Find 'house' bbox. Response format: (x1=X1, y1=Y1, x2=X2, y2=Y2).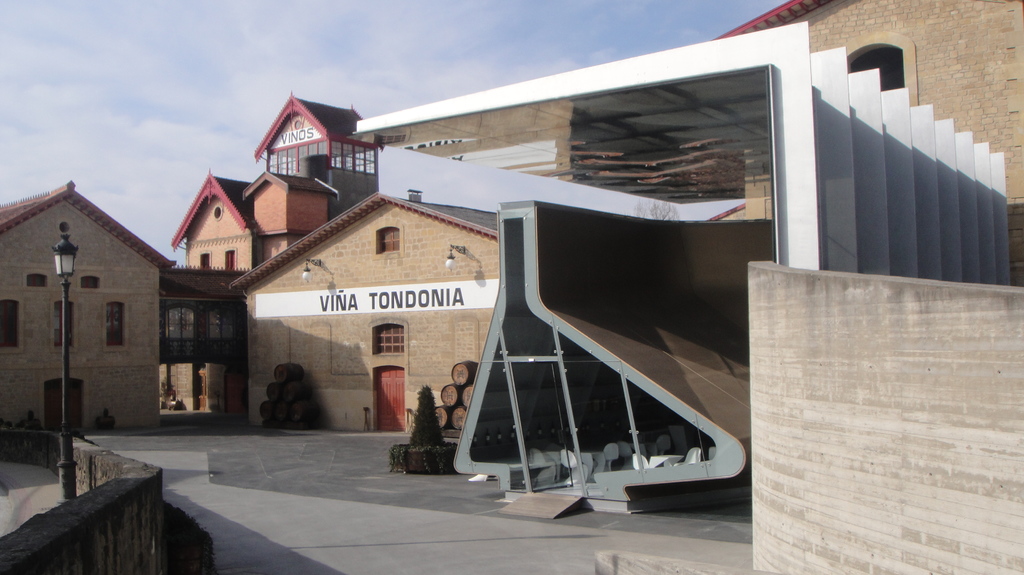
(x1=159, y1=285, x2=253, y2=432).
